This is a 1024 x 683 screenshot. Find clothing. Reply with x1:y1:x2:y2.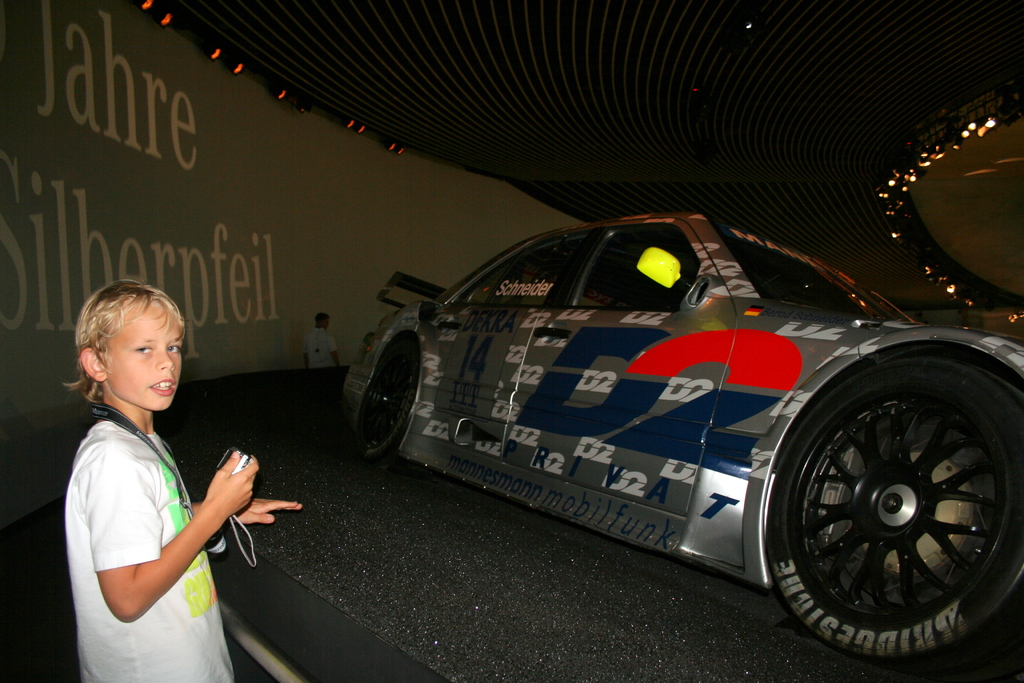
61:408:260:682.
